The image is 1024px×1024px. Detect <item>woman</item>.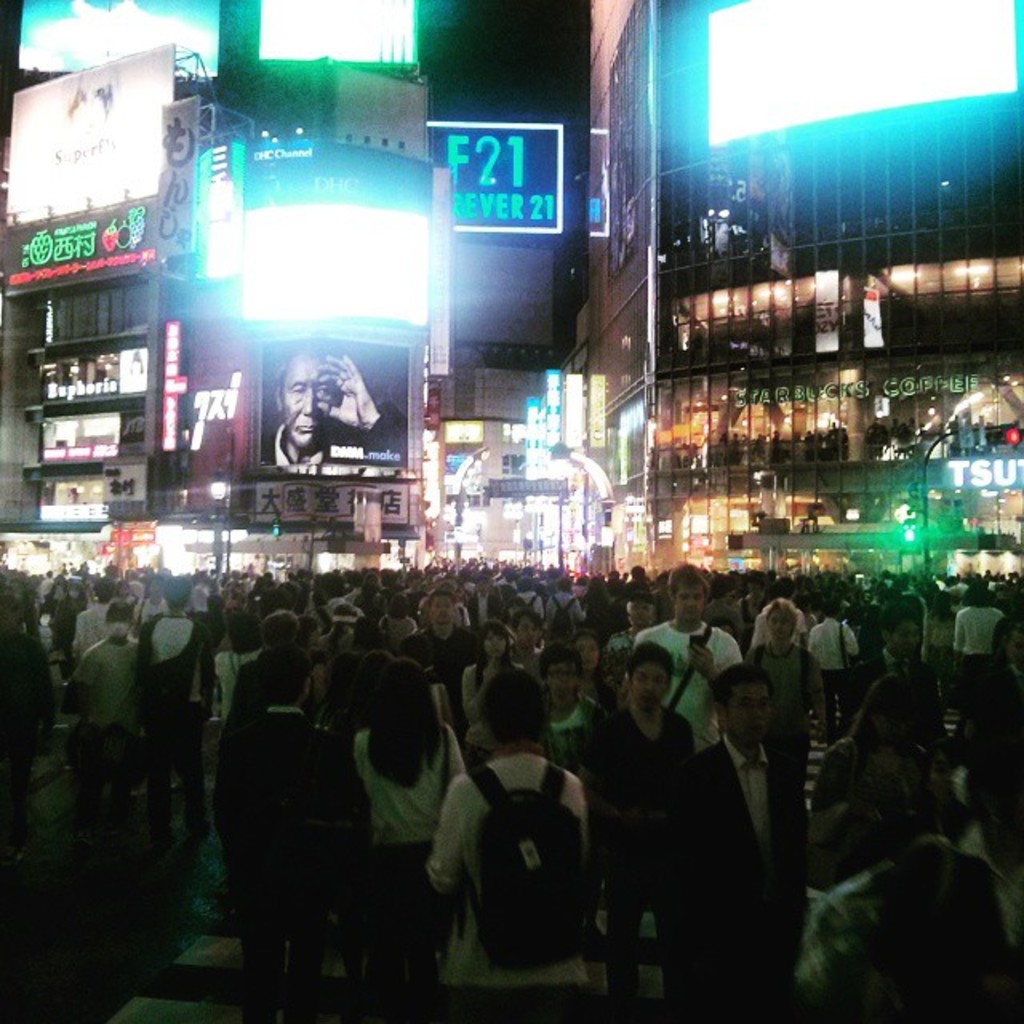
Detection: 458,622,526,754.
